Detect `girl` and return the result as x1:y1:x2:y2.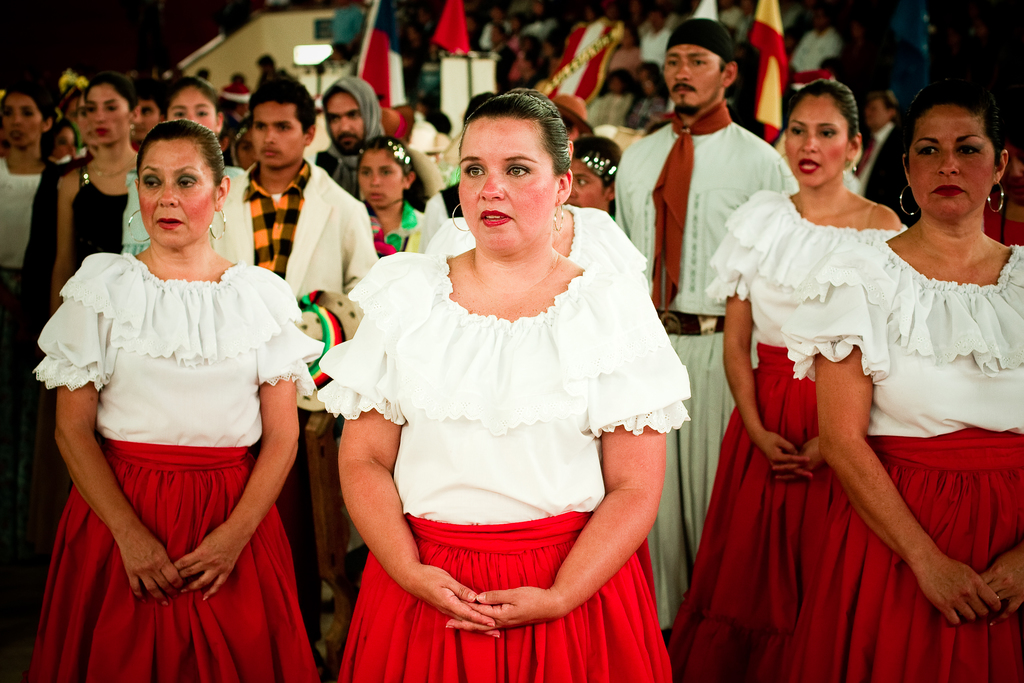
566:135:626:218.
